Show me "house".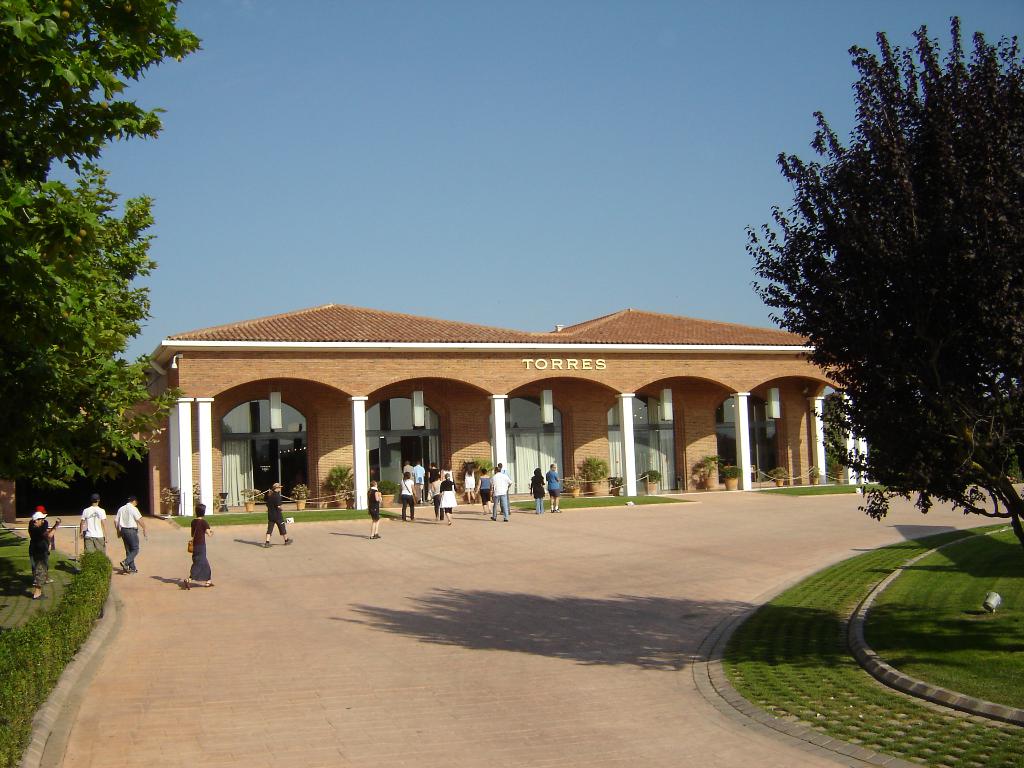
"house" is here: x1=144 y1=284 x2=855 y2=524.
